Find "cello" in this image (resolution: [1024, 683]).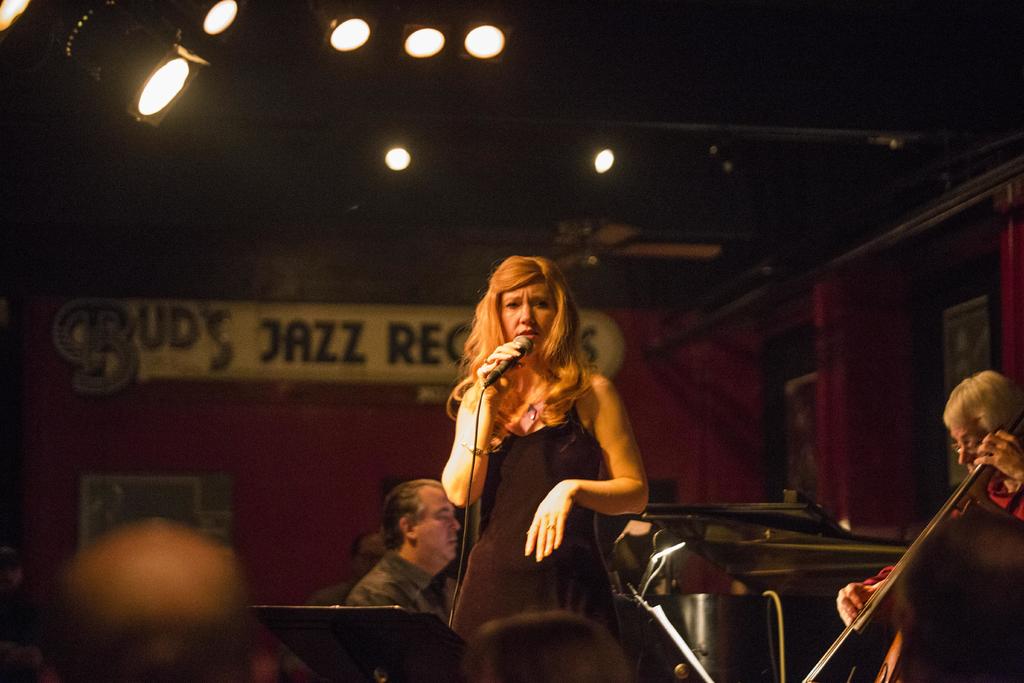
808/409/1023/682.
